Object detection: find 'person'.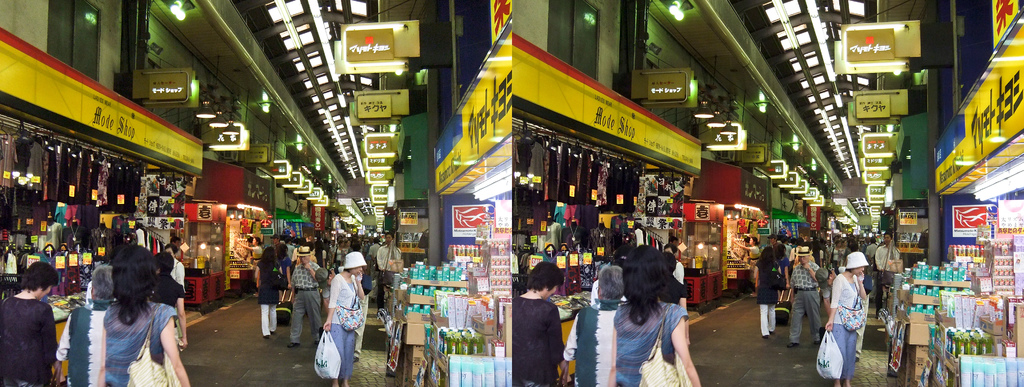
(left=787, top=244, right=822, bottom=348).
